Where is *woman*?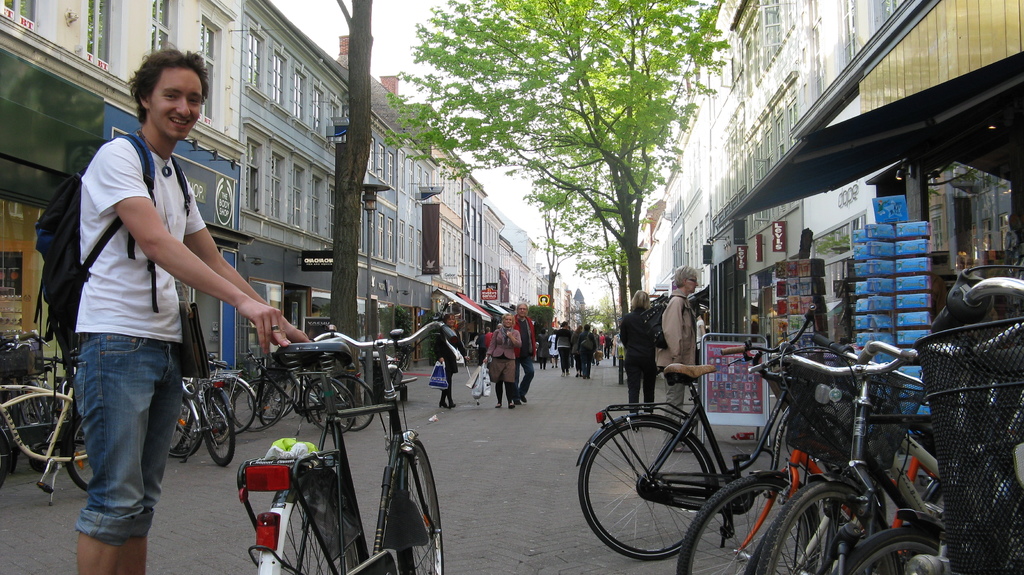
483/310/522/409.
